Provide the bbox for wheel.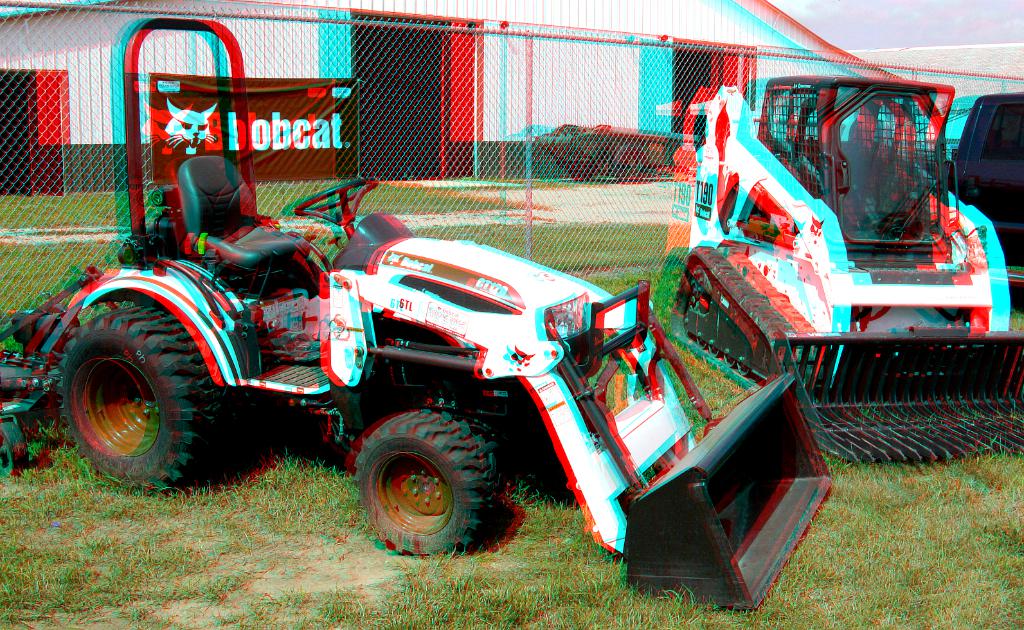
<box>55,302,226,495</box>.
